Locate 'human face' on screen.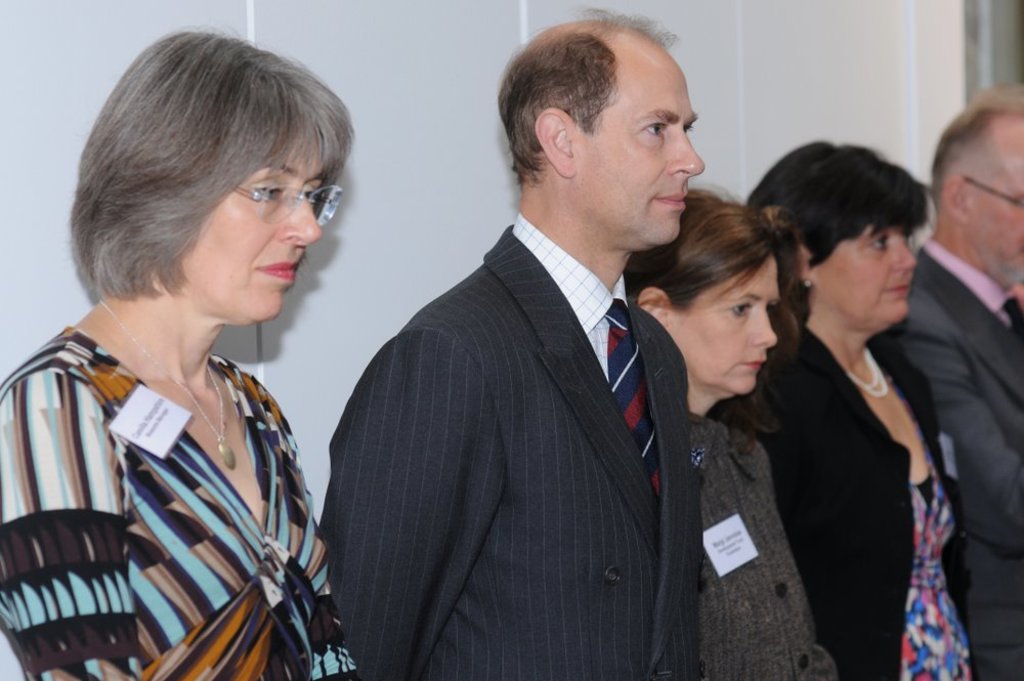
On screen at [x1=818, y1=215, x2=918, y2=324].
